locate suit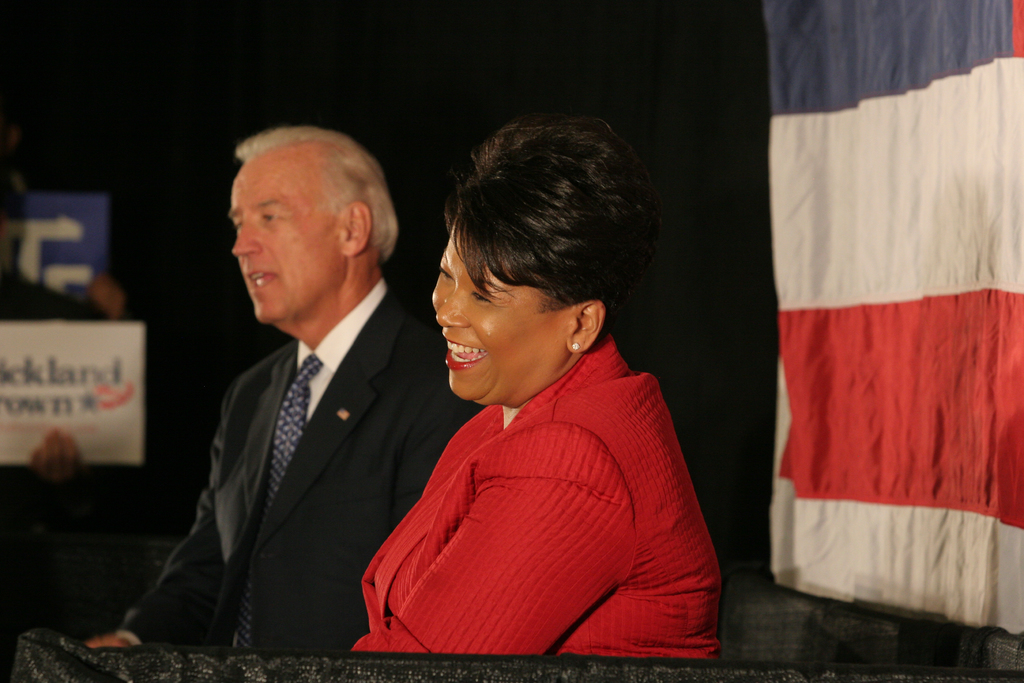
bbox(143, 218, 435, 652)
